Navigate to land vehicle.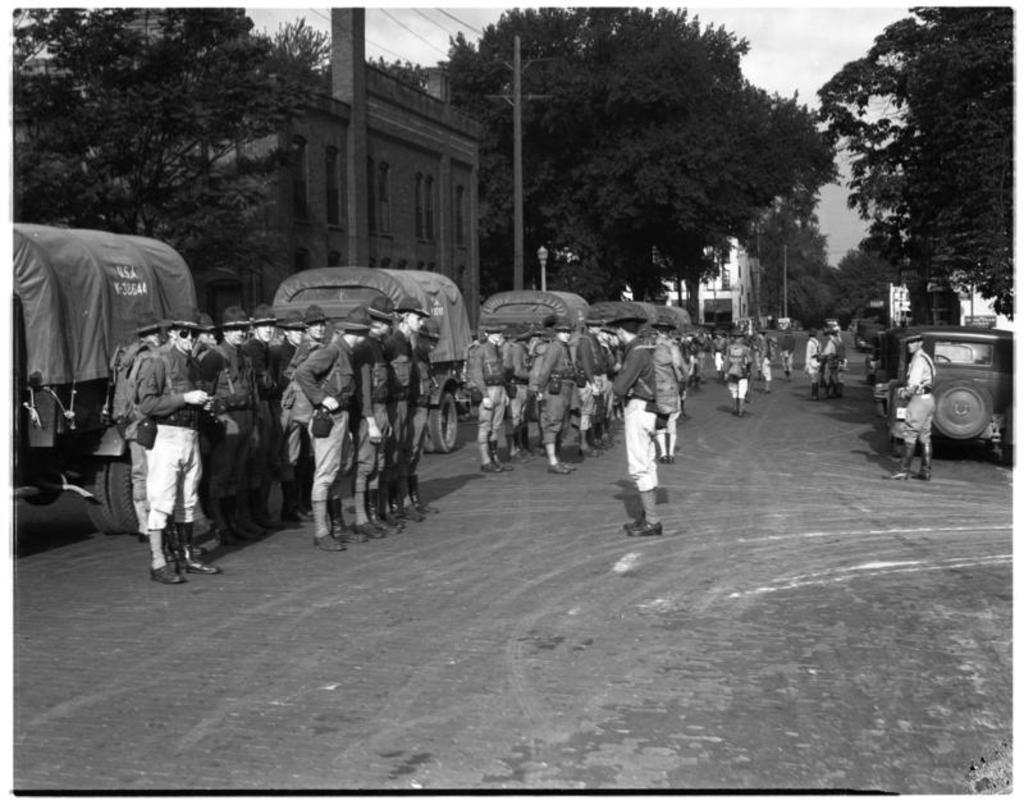
Navigation target: BBox(869, 320, 1023, 466).
